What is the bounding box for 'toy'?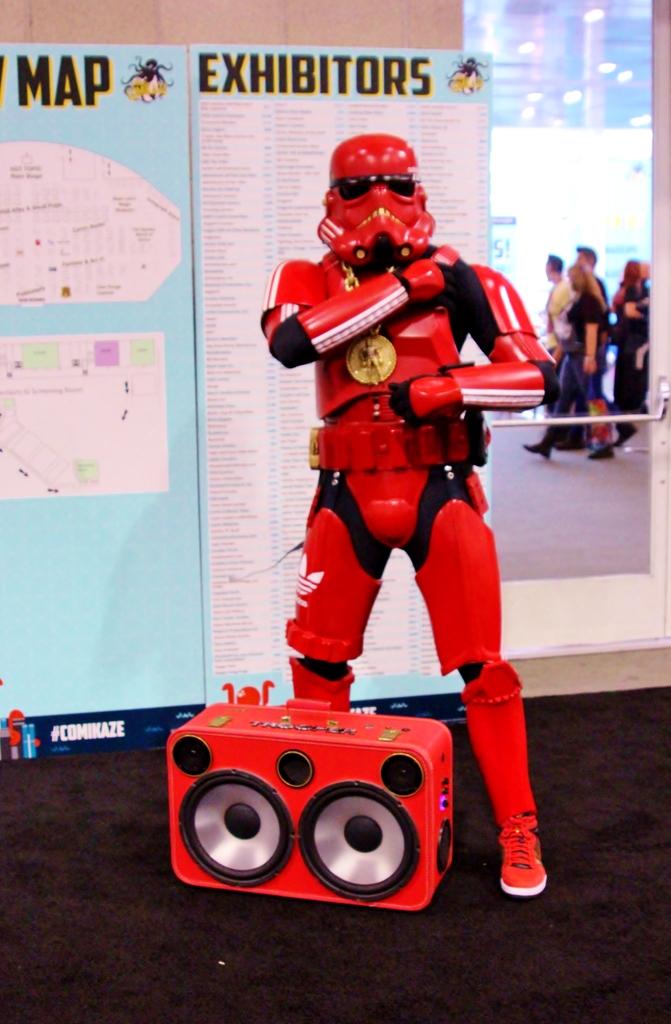
box(168, 675, 456, 911).
